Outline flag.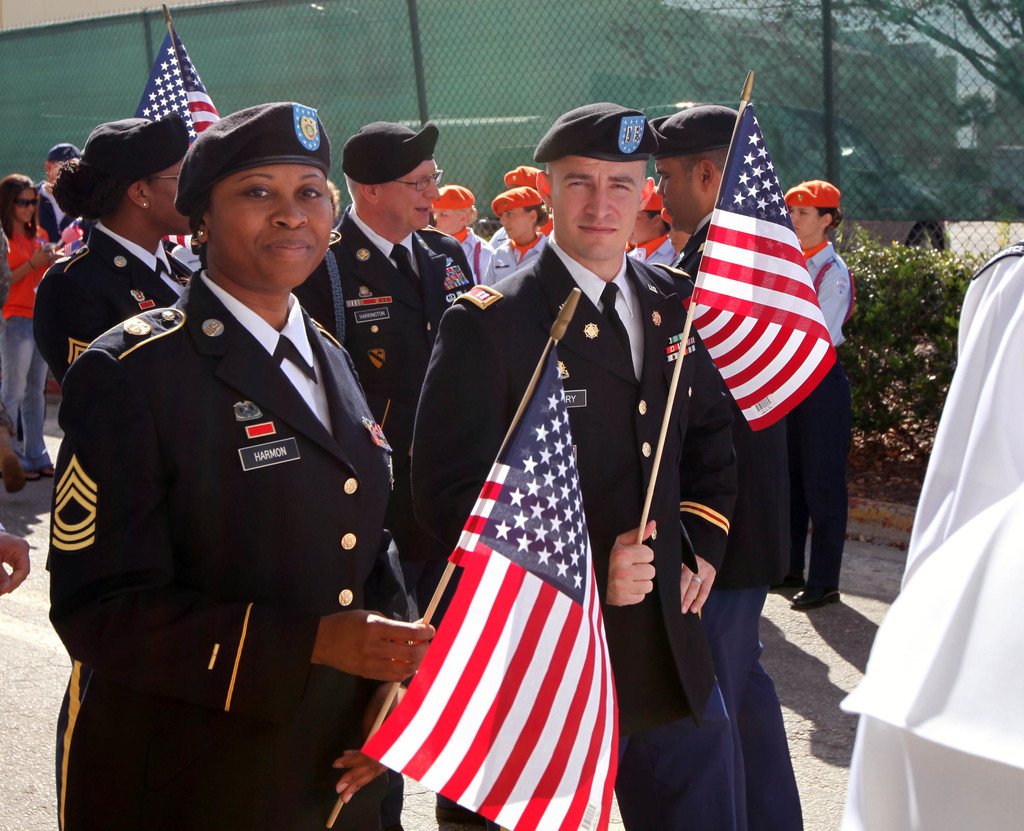
Outline: [50, 24, 221, 267].
